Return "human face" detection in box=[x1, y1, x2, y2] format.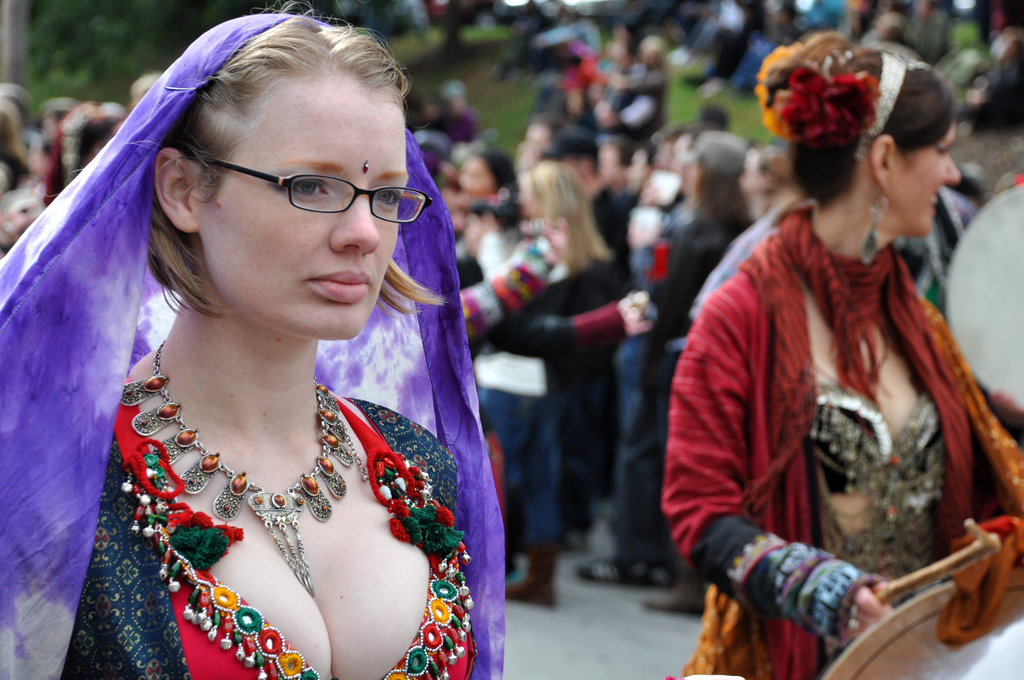
box=[198, 79, 409, 339].
